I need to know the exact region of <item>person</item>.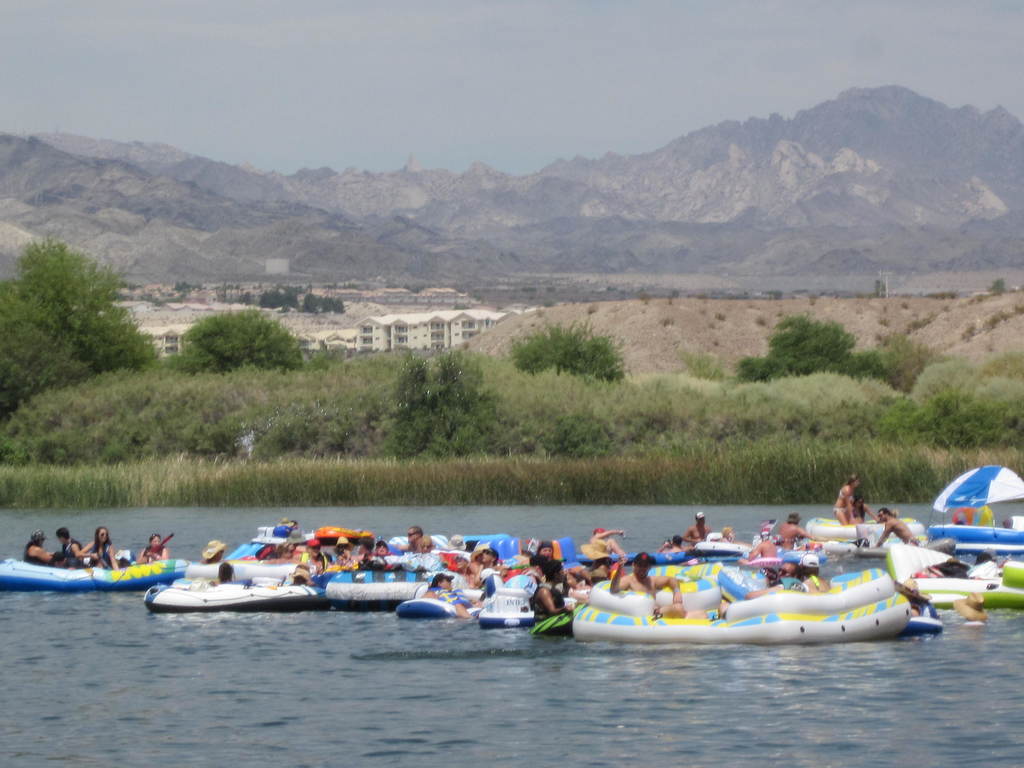
Region: [686, 512, 710, 547].
